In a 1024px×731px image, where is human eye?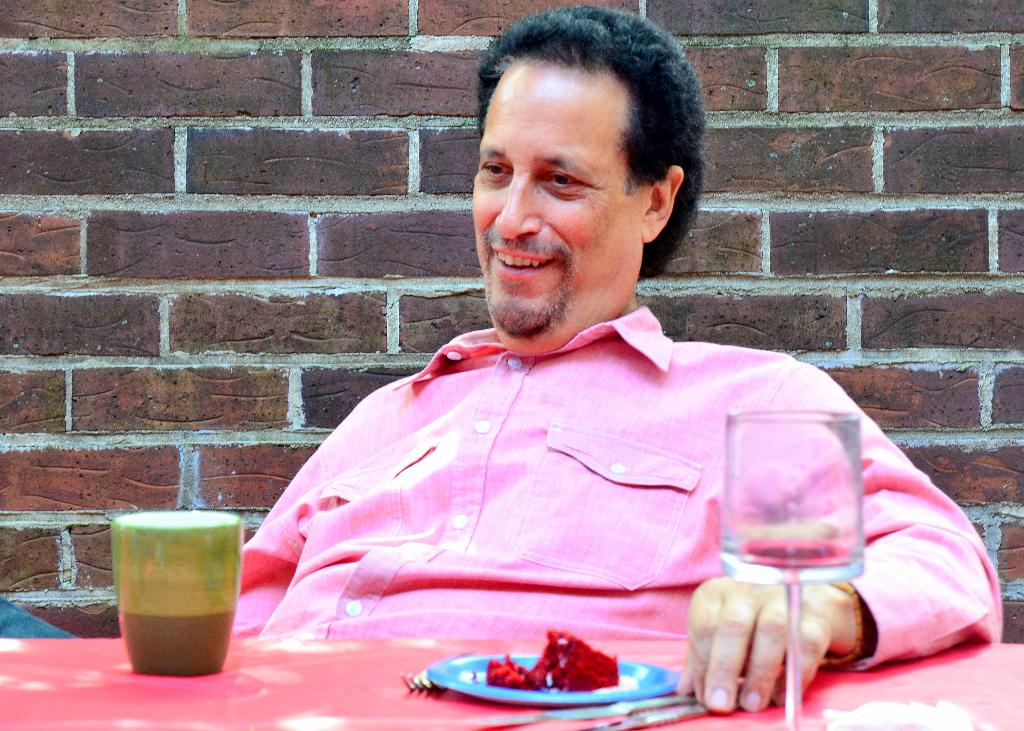
rect(537, 168, 584, 196).
